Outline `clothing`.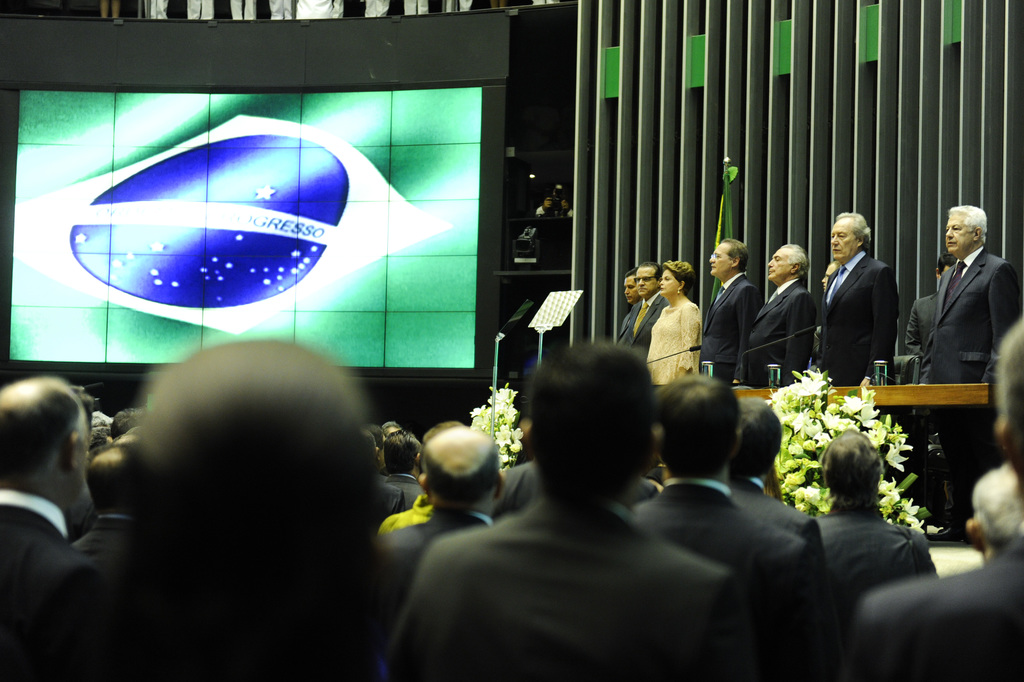
Outline: rect(849, 548, 1023, 681).
